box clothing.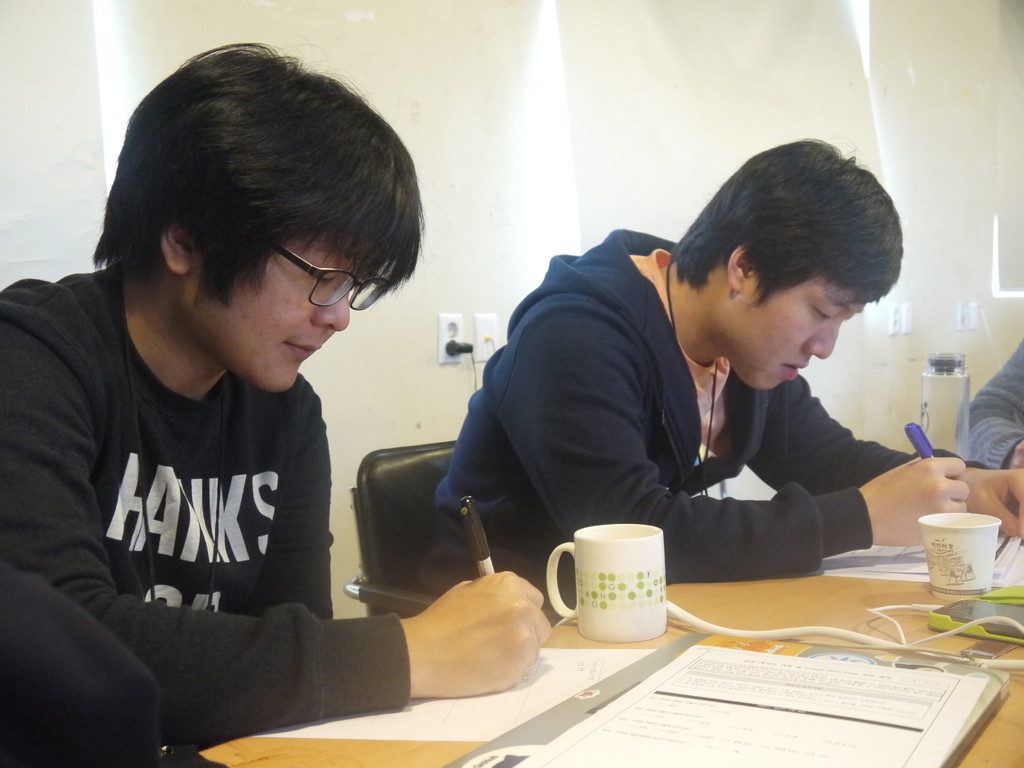
rect(0, 260, 413, 752).
